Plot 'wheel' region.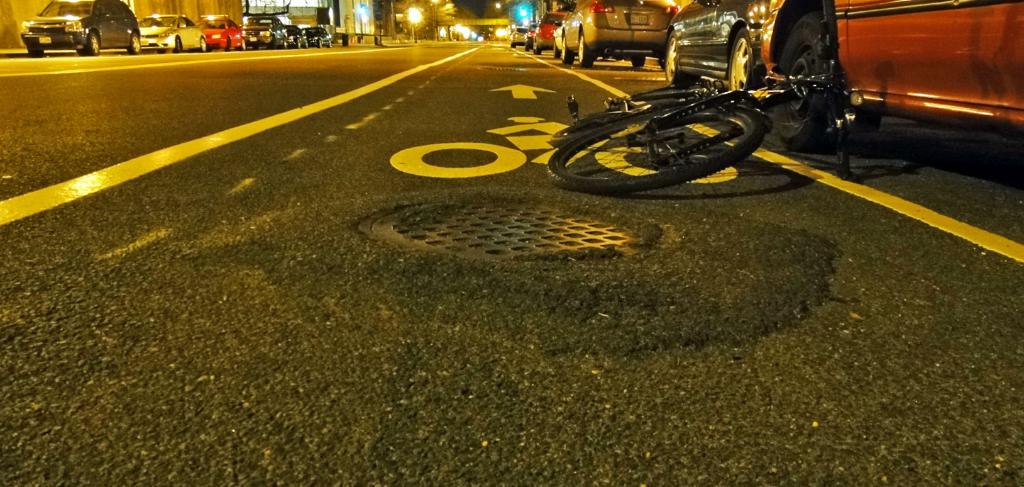
Plotted at box(555, 42, 559, 57).
